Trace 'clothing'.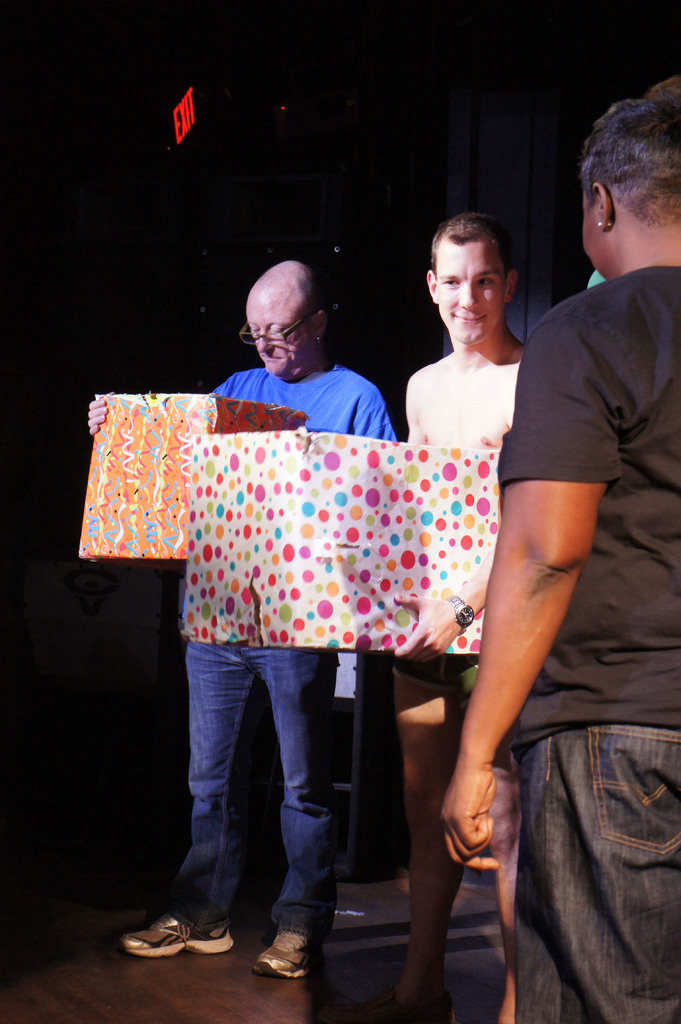
Traced to (159, 367, 394, 939).
